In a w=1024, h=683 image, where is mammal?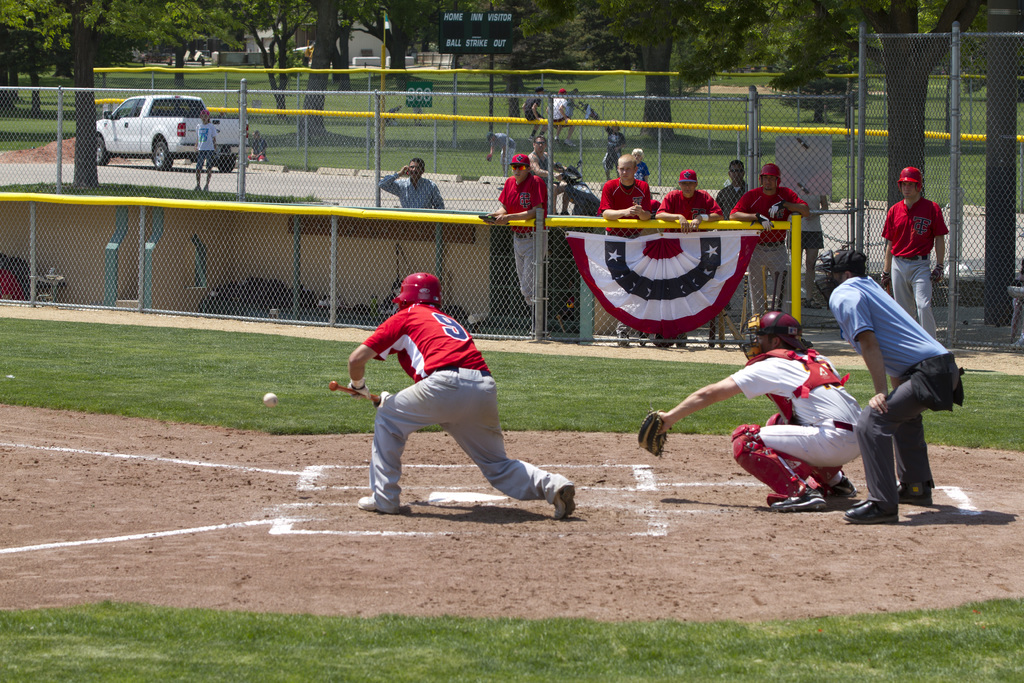
bbox=(517, 86, 547, 140).
